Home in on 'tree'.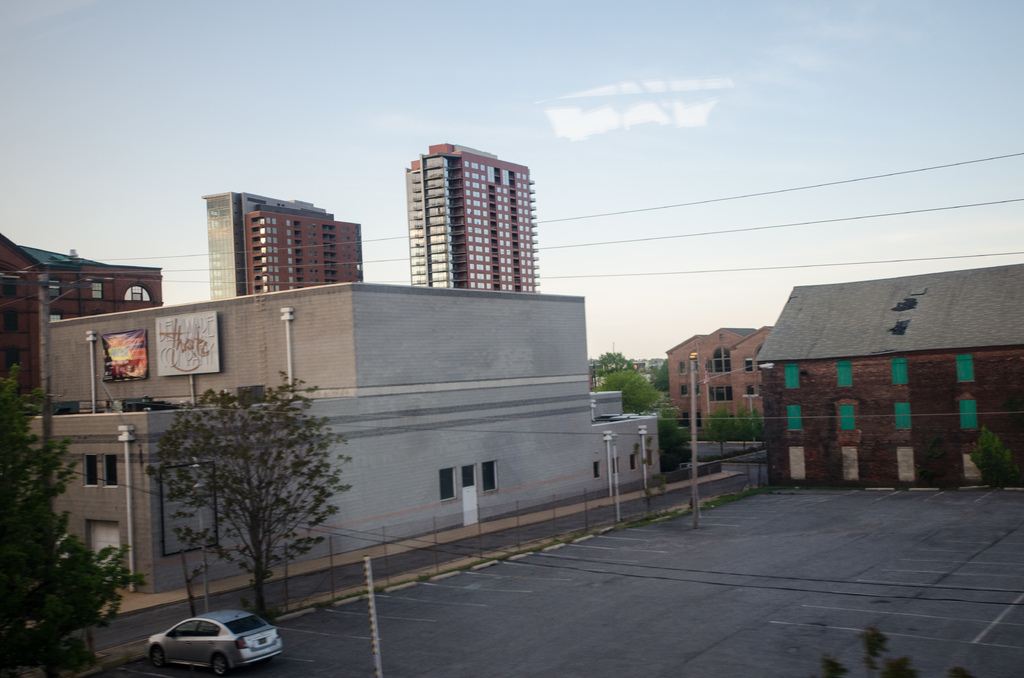
Homed in at detection(0, 364, 138, 677).
